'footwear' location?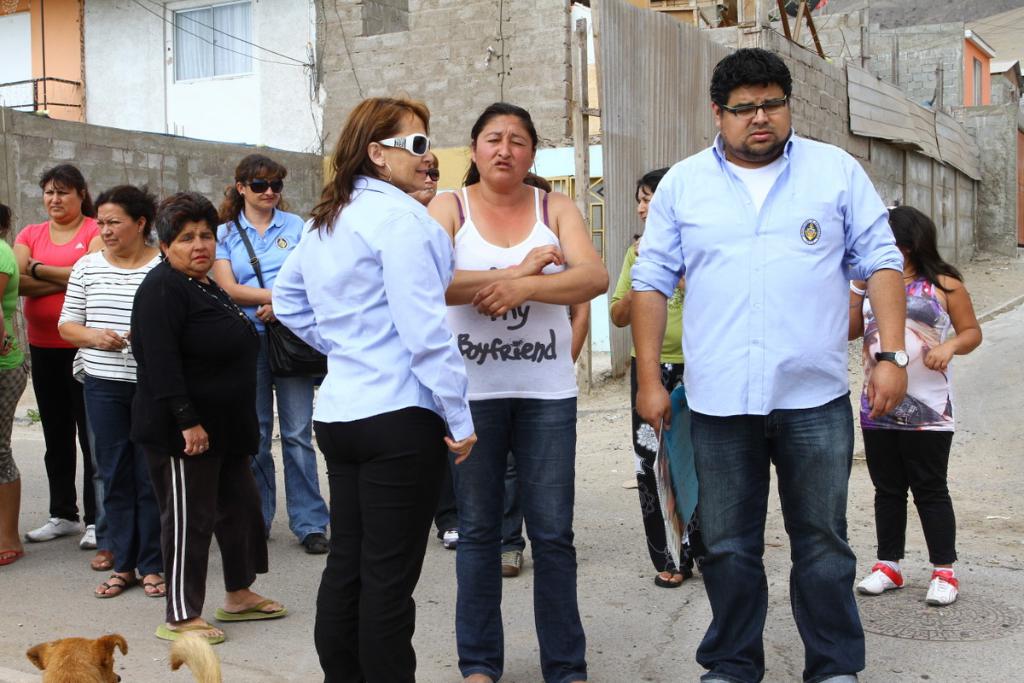
(left=926, top=561, right=958, bottom=610)
